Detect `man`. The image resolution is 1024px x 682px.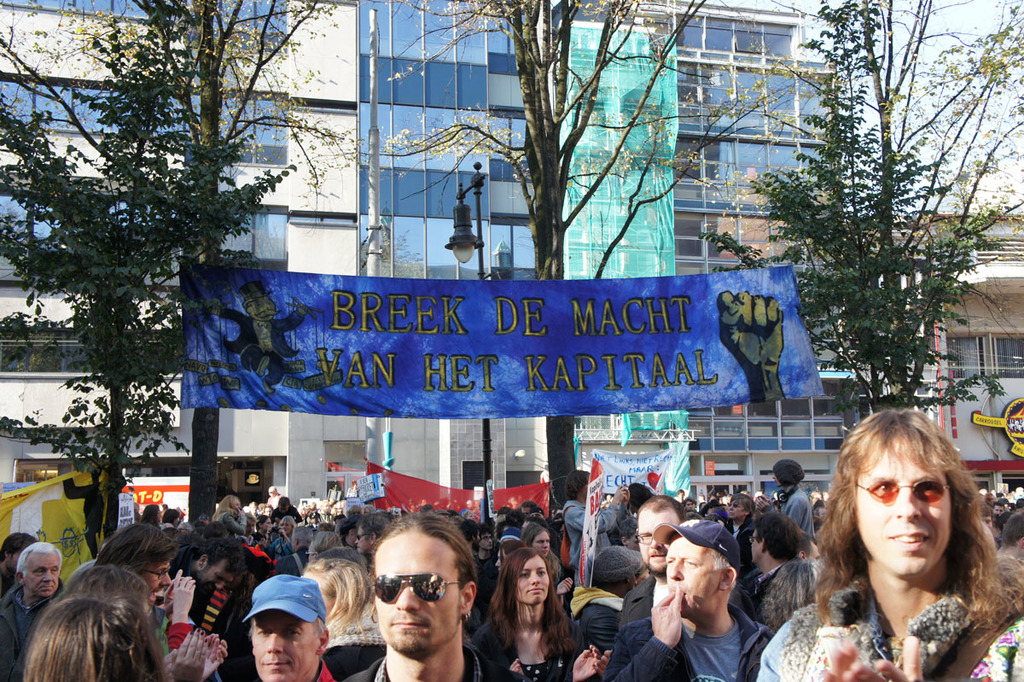
select_region(1, 538, 70, 681).
